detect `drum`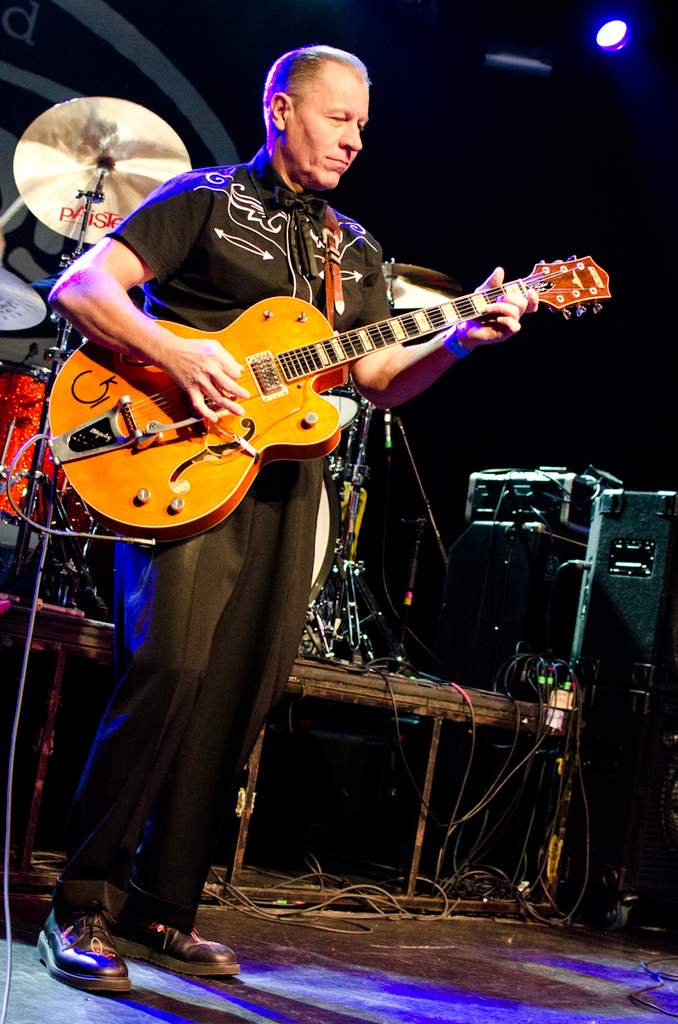
0, 358, 96, 545
